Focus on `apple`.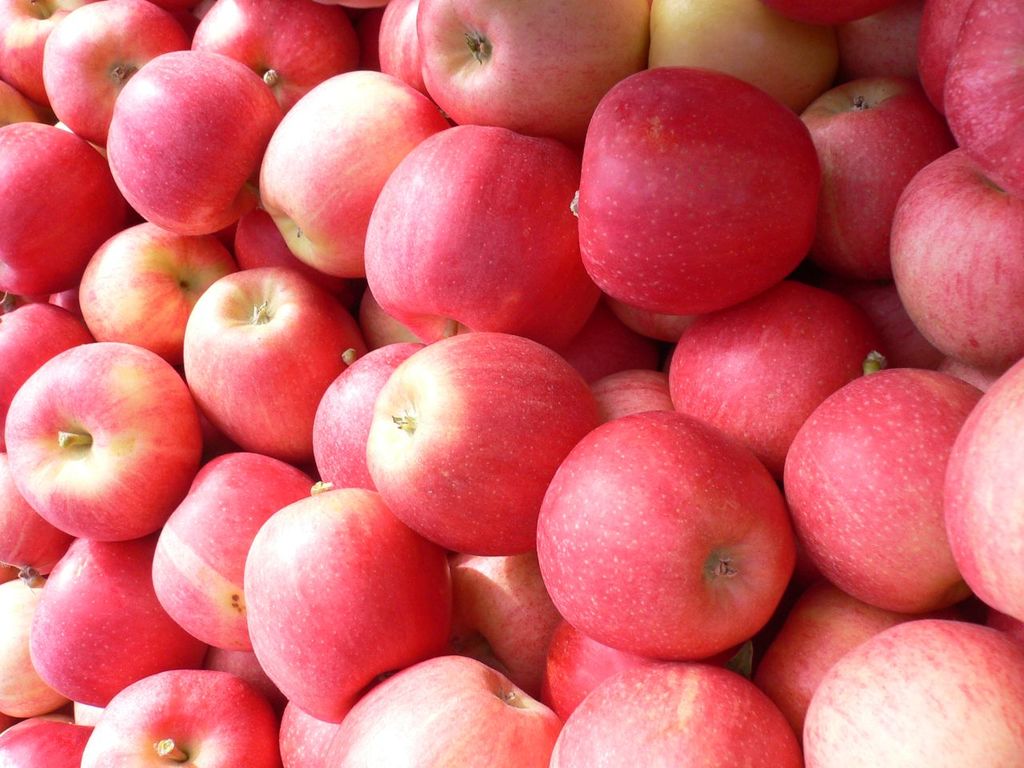
Focused at 534 409 794 664.
